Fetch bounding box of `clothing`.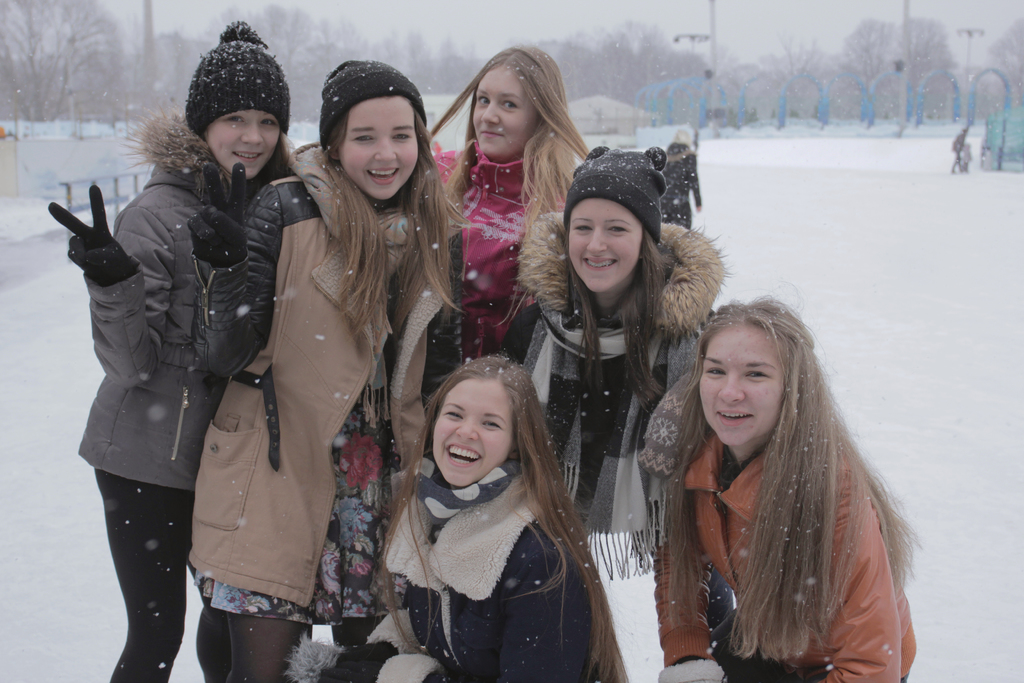
Bbox: [x1=77, y1=102, x2=278, y2=677].
